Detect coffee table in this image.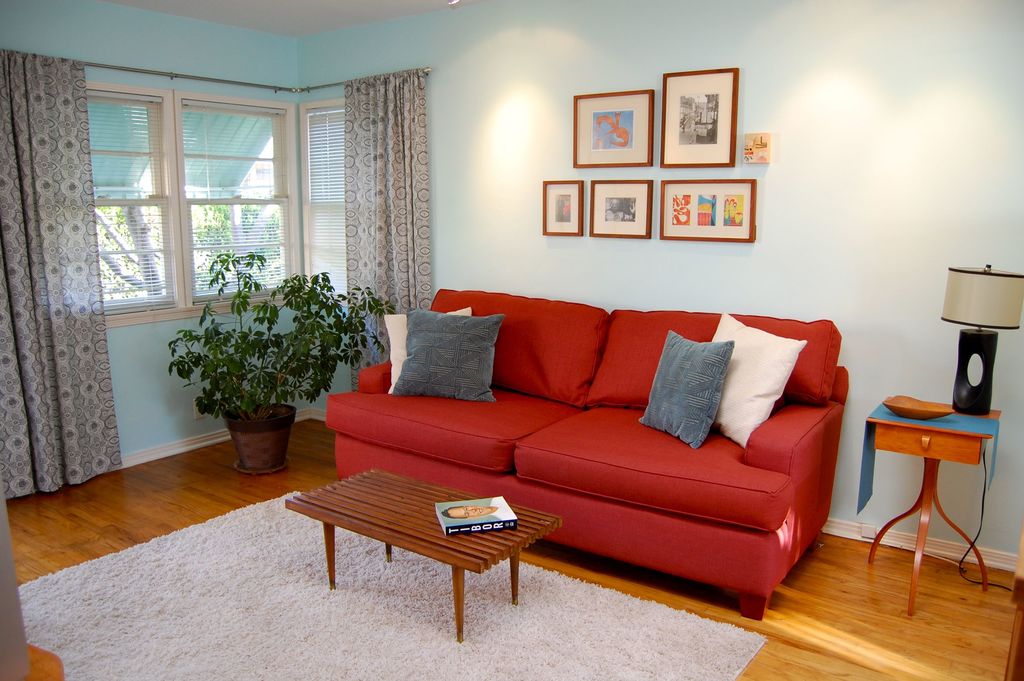
Detection: (298,471,573,634).
